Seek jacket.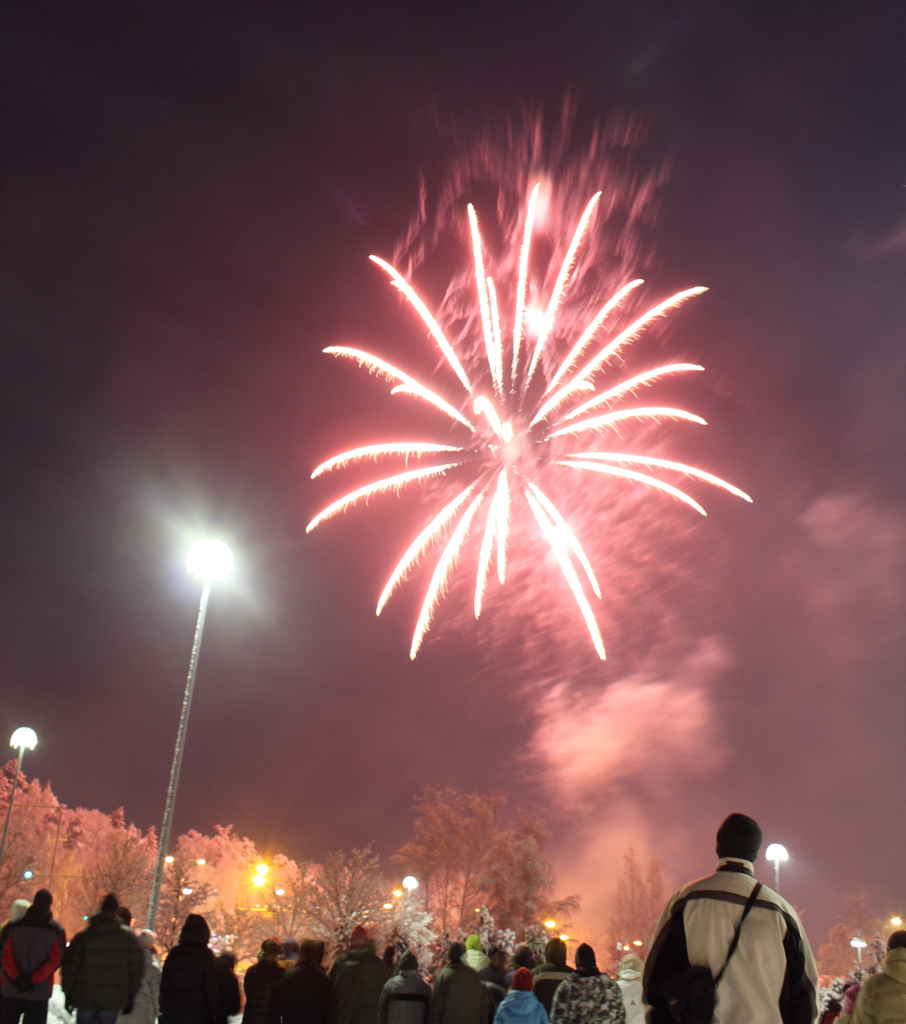
(x1=64, y1=915, x2=146, y2=1013).
